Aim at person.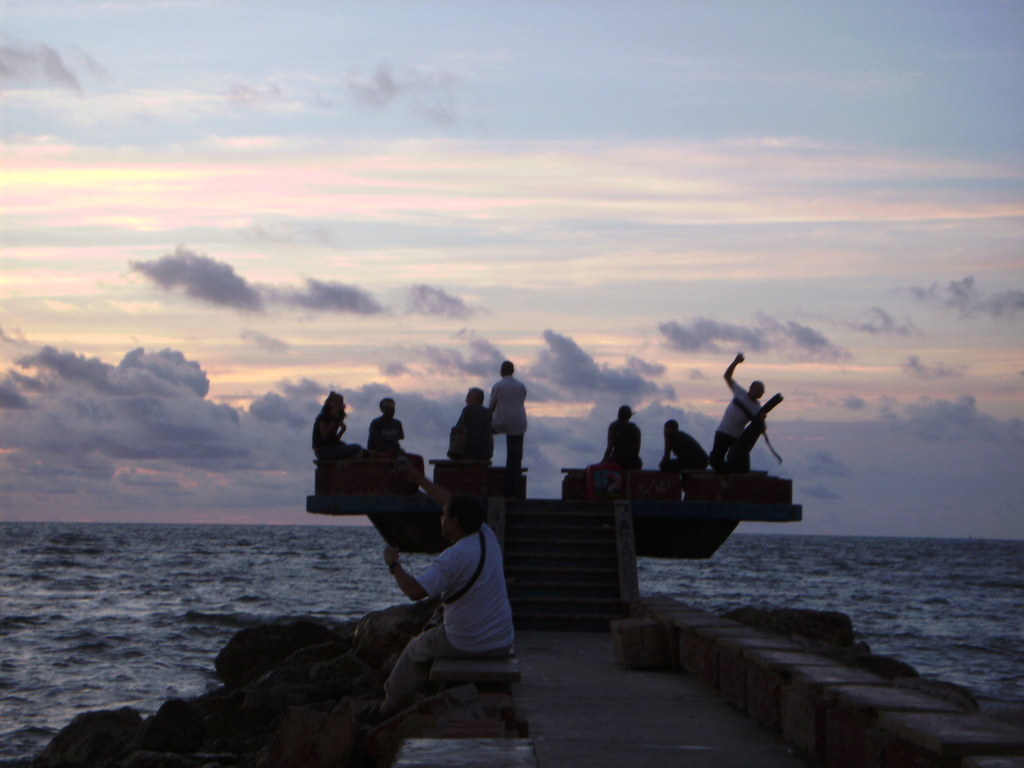
Aimed at bbox(312, 389, 372, 465).
